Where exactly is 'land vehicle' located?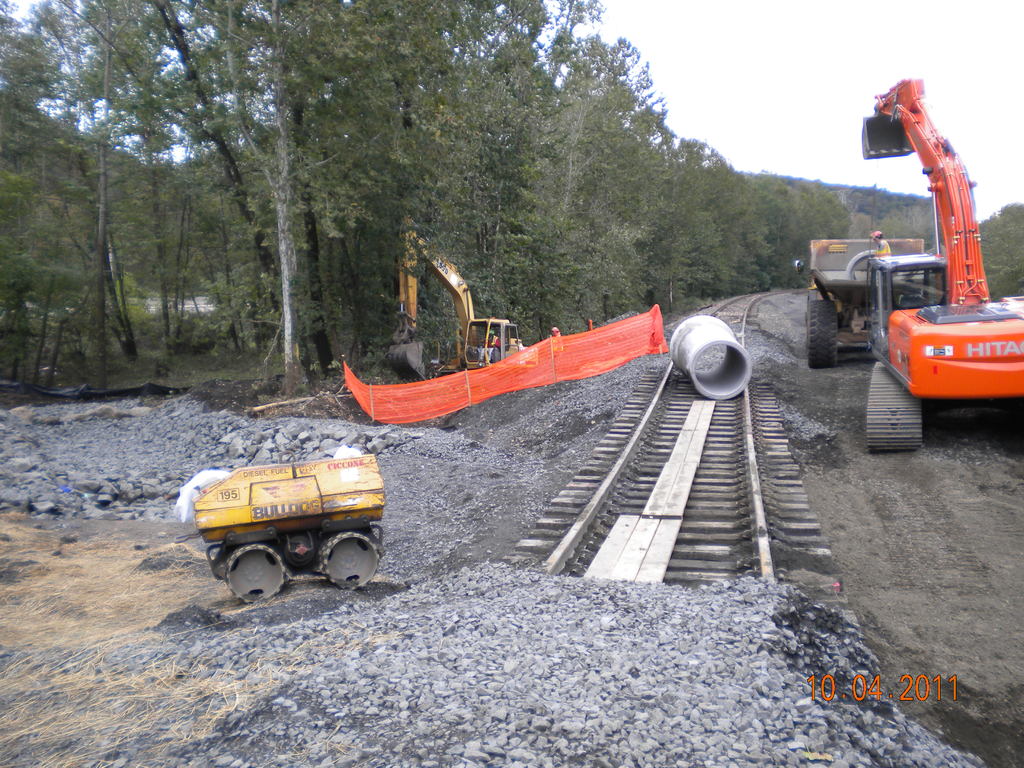
Its bounding box is {"x1": 776, "y1": 103, "x2": 1023, "y2": 451}.
